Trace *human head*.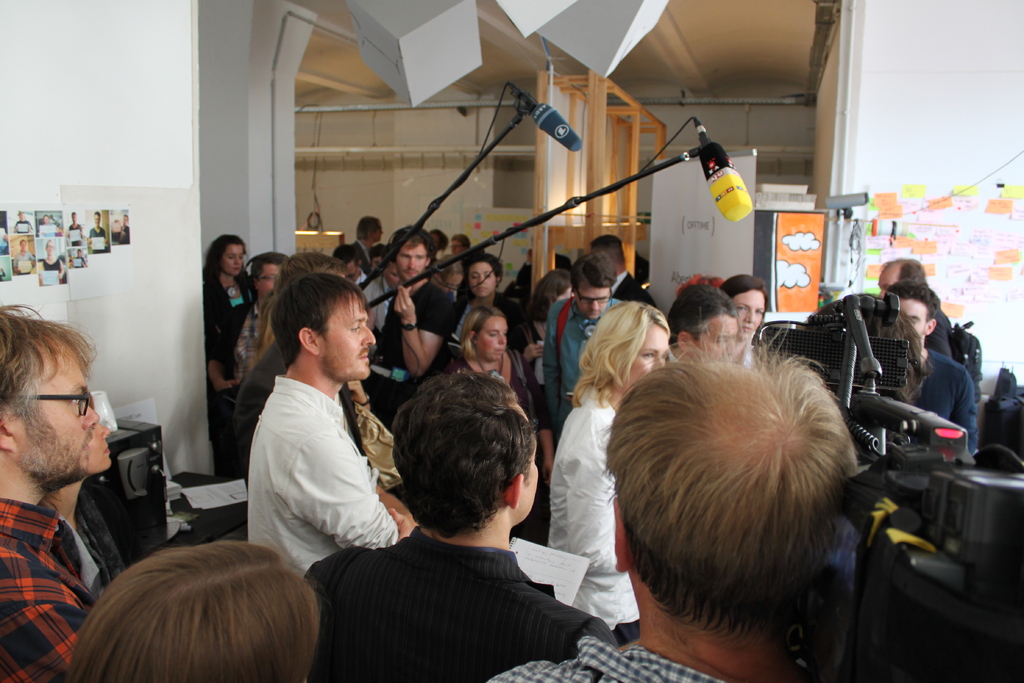
Traced to (537,270,571,299).
